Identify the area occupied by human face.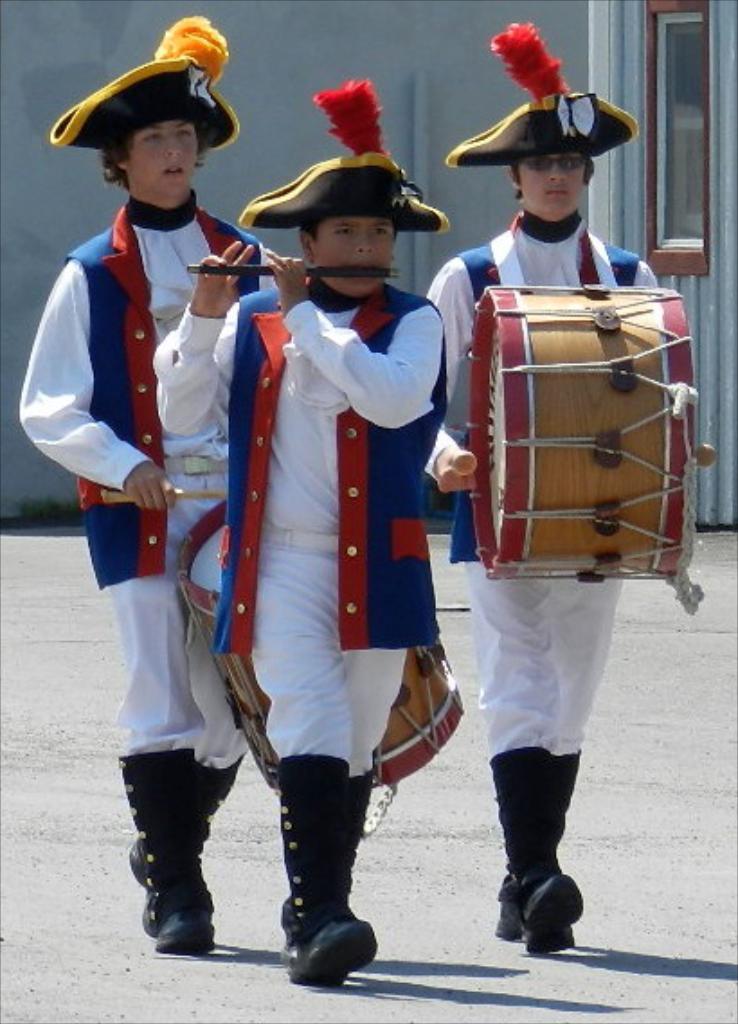
Area: bbox=[133, 117, 200, 193].
